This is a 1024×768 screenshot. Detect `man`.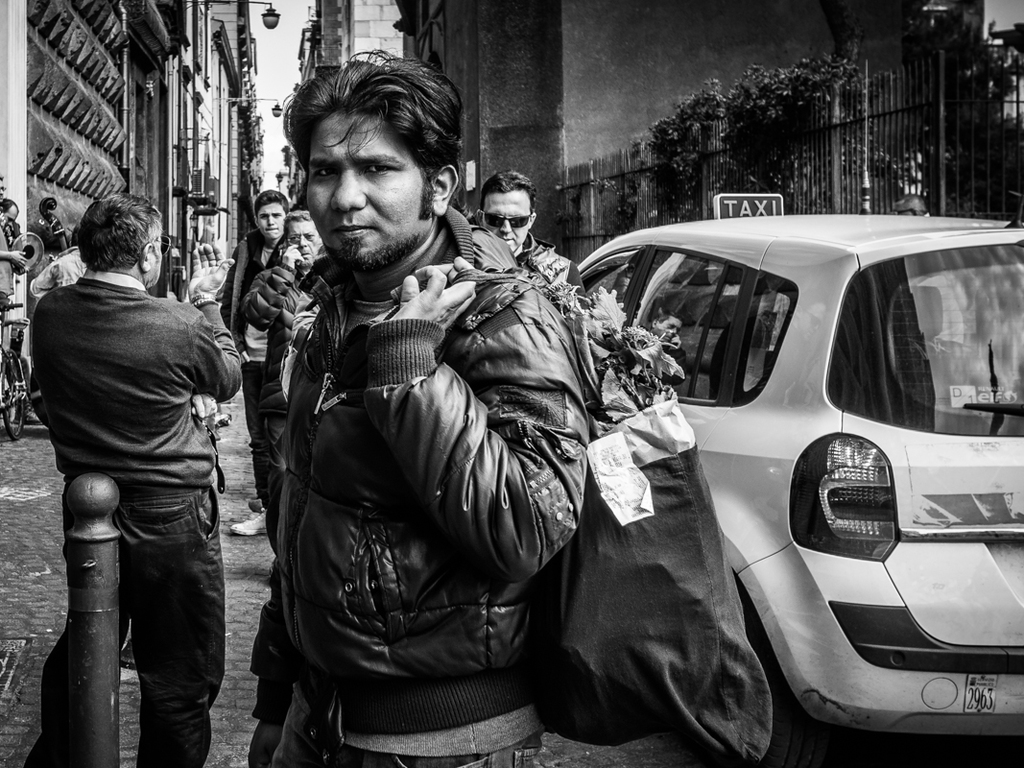
(x1=480, y1=168, x2=601, y2=304).
